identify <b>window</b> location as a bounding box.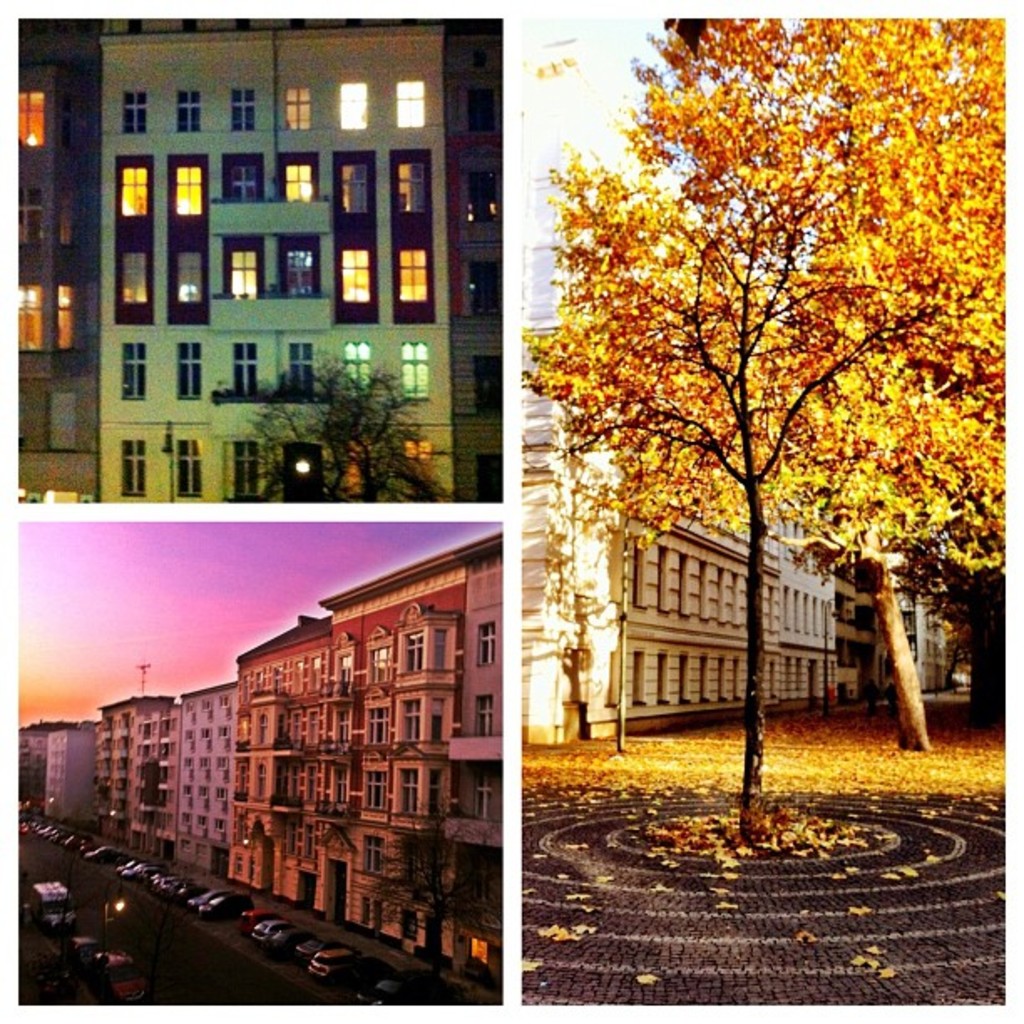
x1=13, y1=179, x2=33, y2=263.
